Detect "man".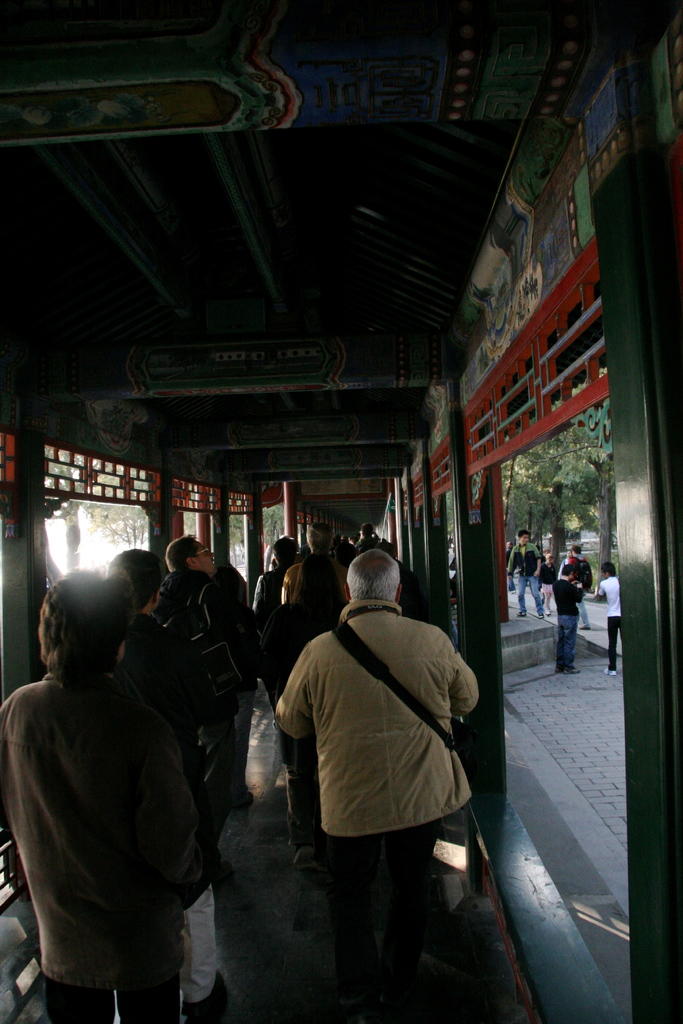
Detected at crop(108, 547, 222, 1016).
